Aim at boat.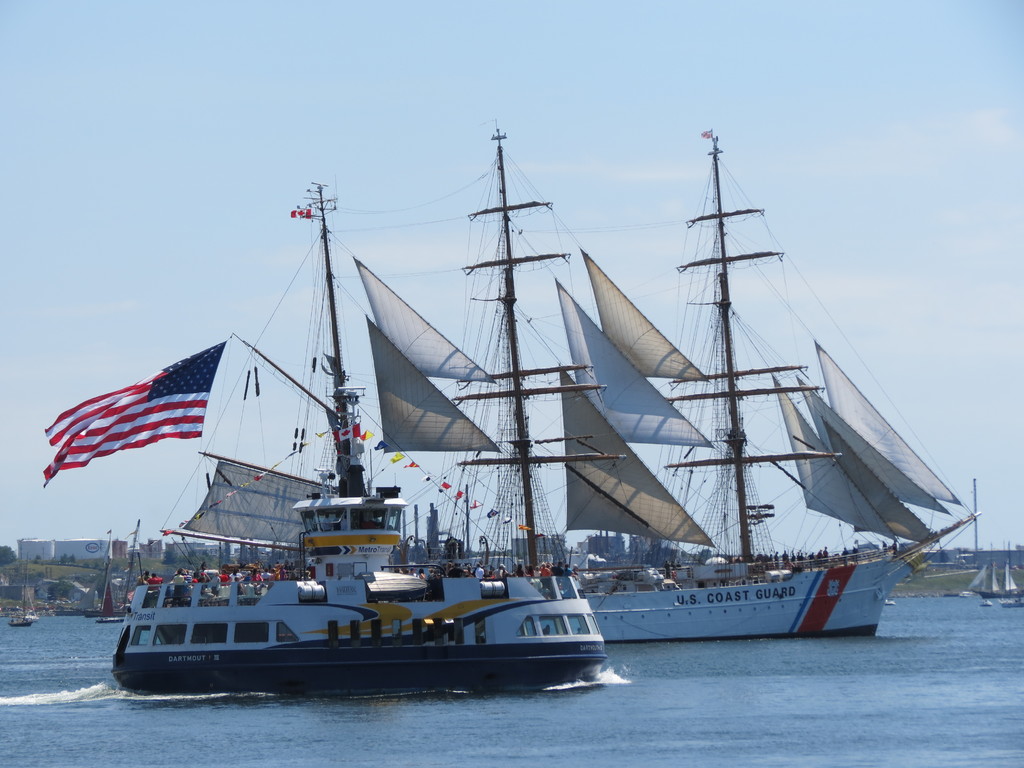
Aimed at crop(75, 164, 626, 717).
